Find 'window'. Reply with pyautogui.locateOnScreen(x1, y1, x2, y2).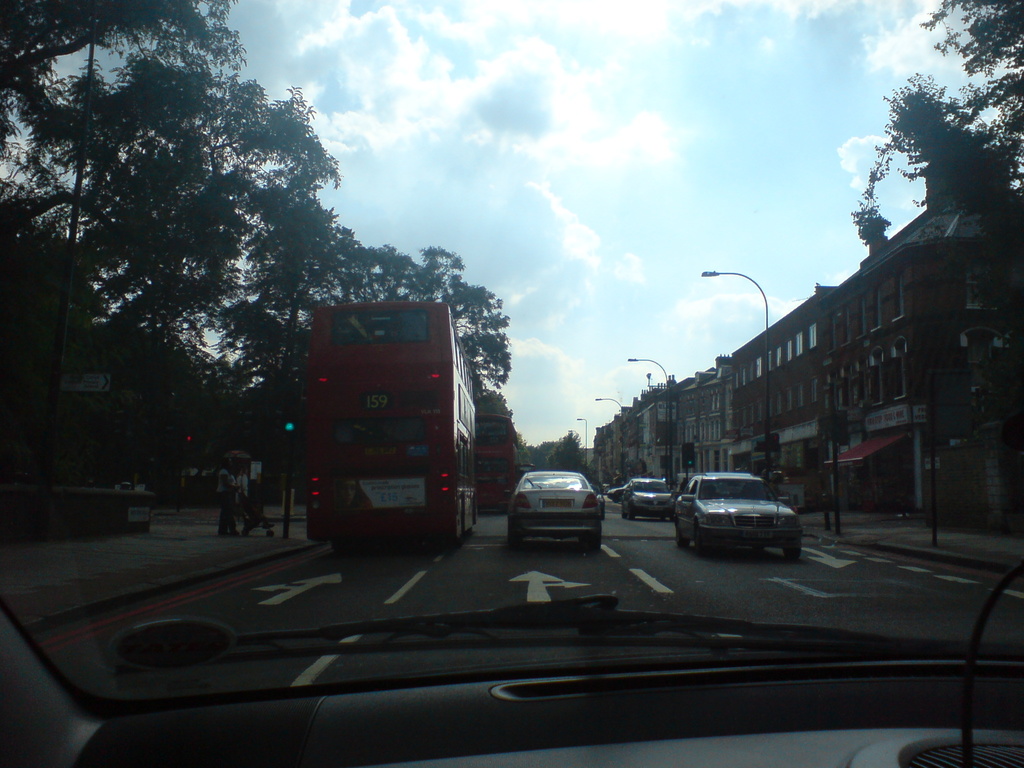
pyautogui.locateOnScreen(767, 394, 774, 417).
